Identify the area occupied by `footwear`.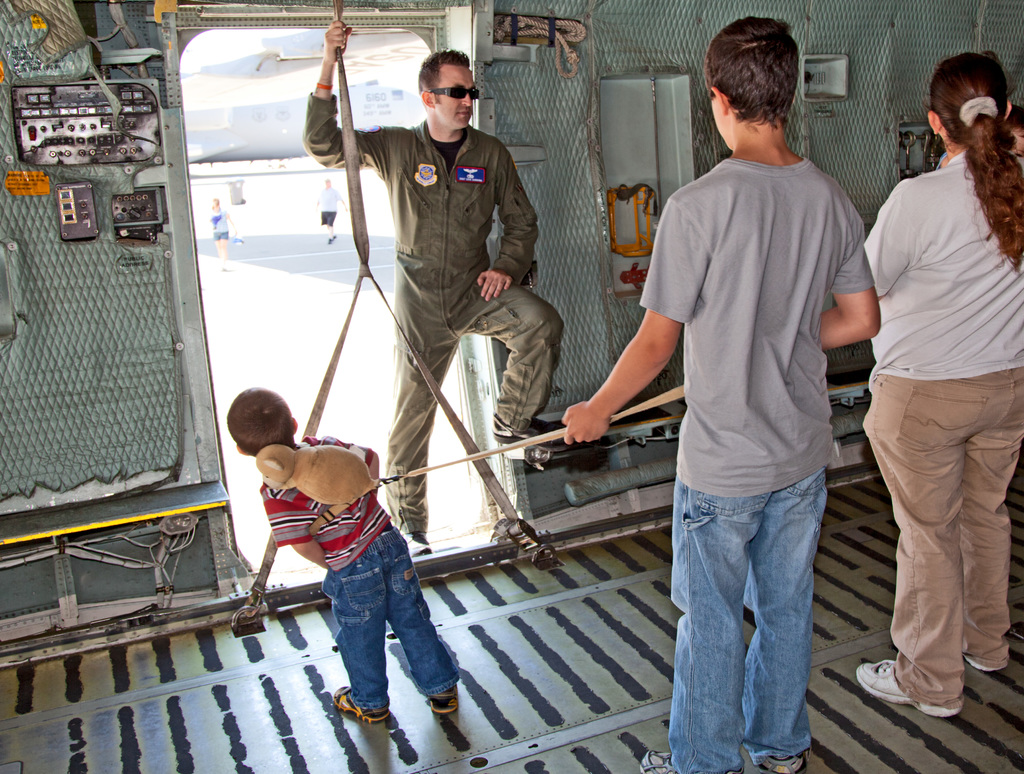
Area: (484, 414, 573, 479).
